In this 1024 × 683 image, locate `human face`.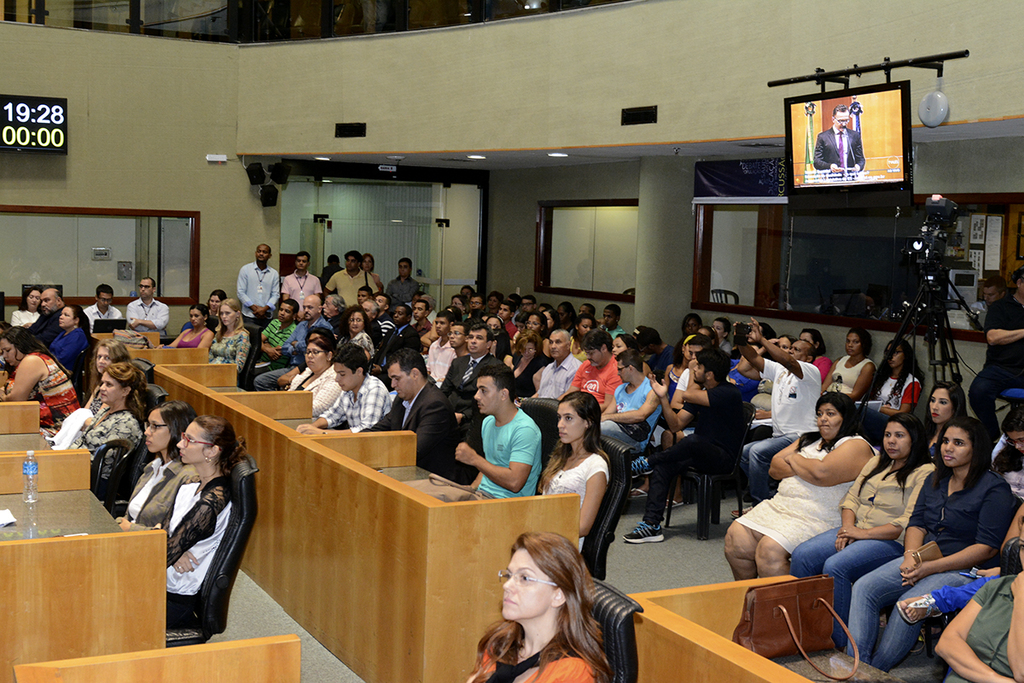
Bounding box: <region>392, 304, 404, 325</region>.
